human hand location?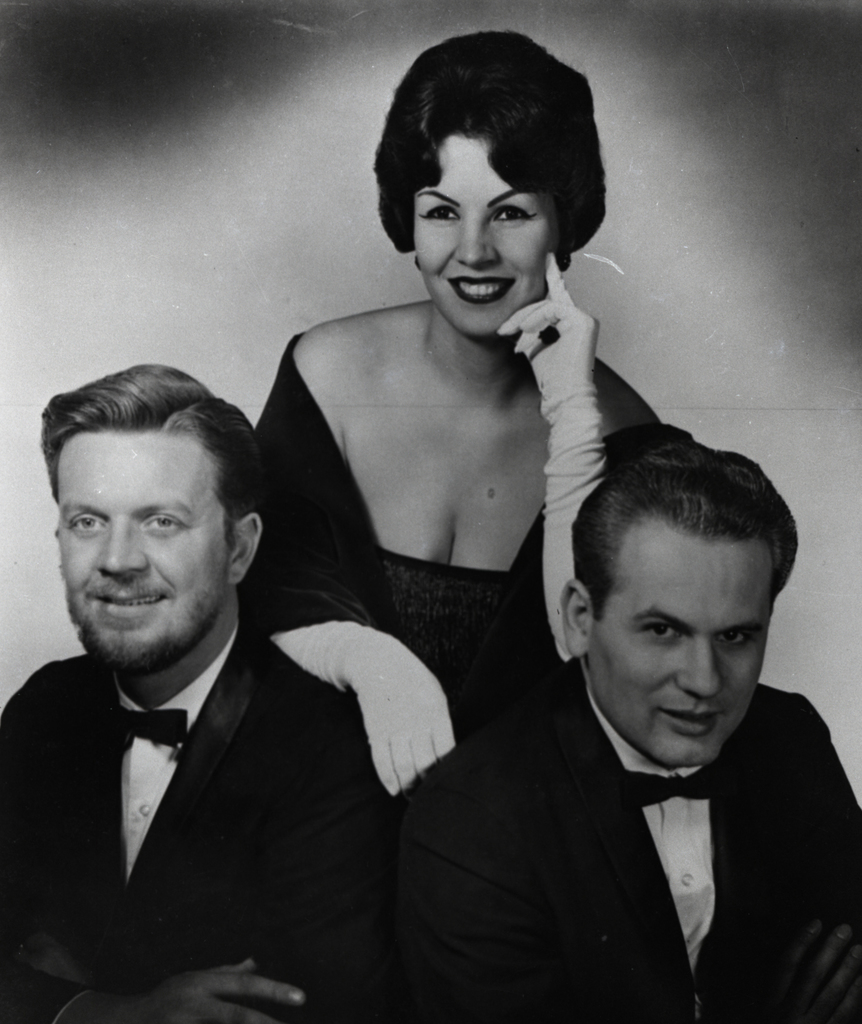
498,253,598,394
